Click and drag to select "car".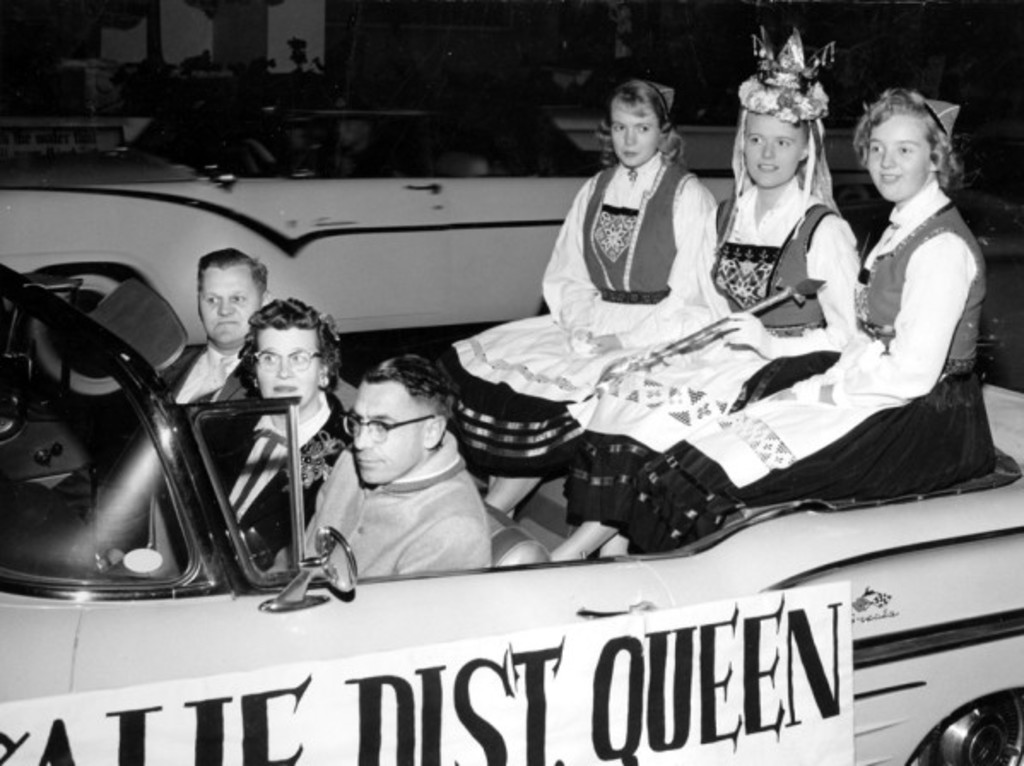
Selection: select_region(0, 267, 1022, 764).
